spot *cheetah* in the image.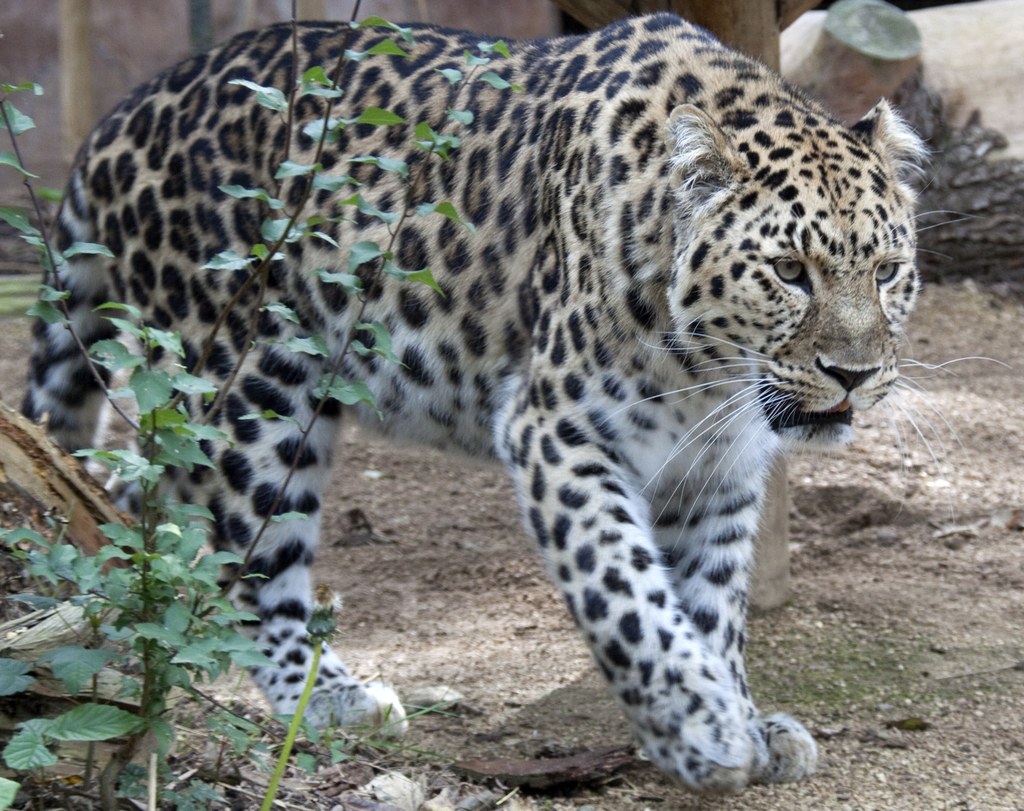
*cheetah* found at detection(19, 8, 1007, 797).
